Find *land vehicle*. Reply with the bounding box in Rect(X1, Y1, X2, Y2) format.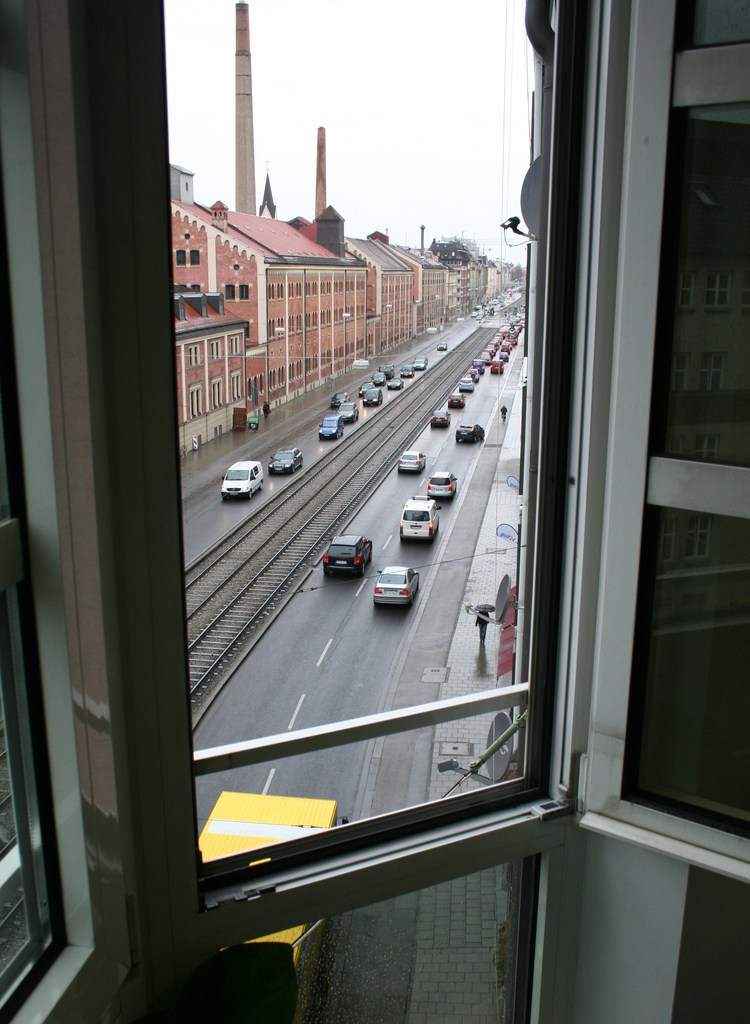
Rect(220, 461, 266, 502).
